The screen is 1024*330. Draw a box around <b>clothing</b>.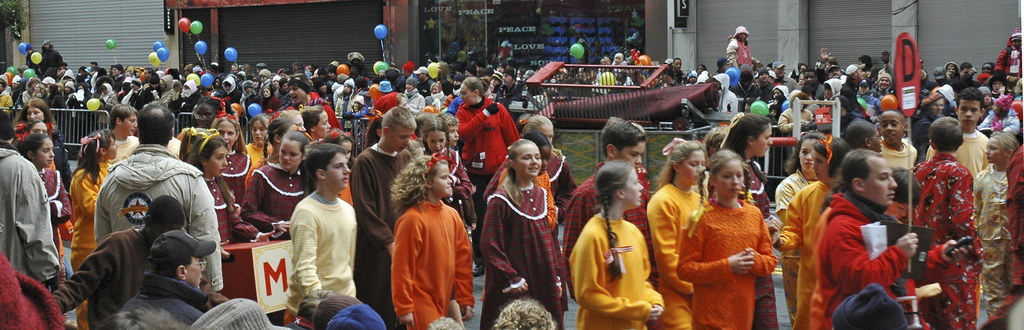
(x1=109, y1=281, x2=199, y2=329).
